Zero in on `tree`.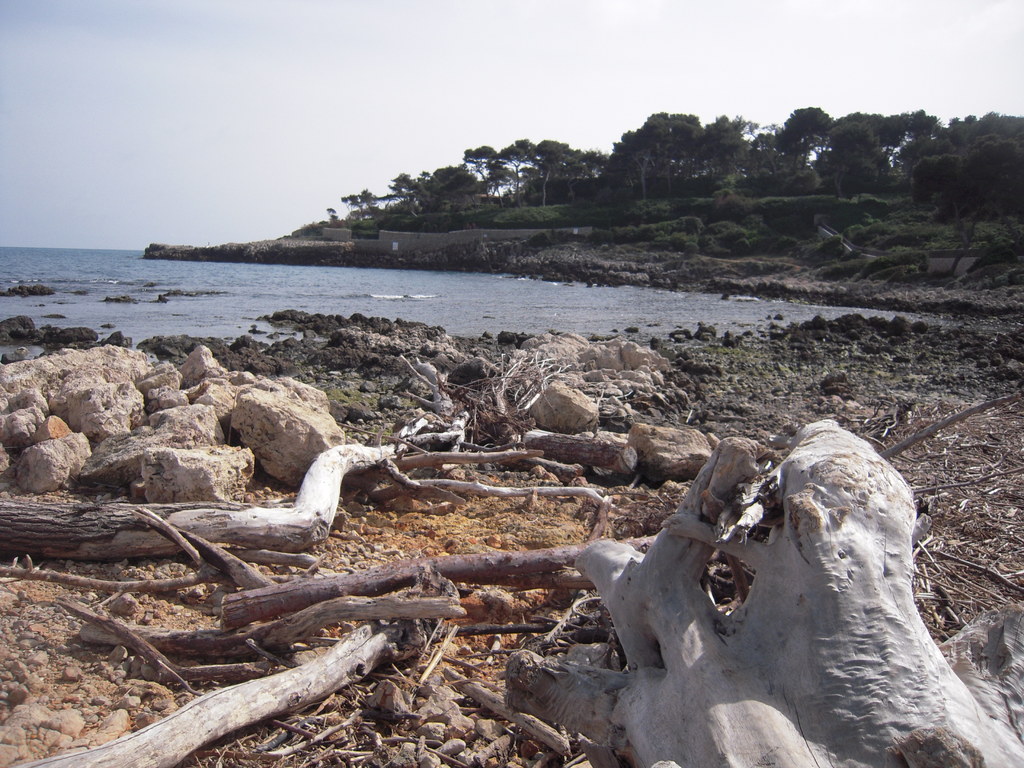
Zeroed in: (x1=676, y1=108, x2=701, y2=183).
